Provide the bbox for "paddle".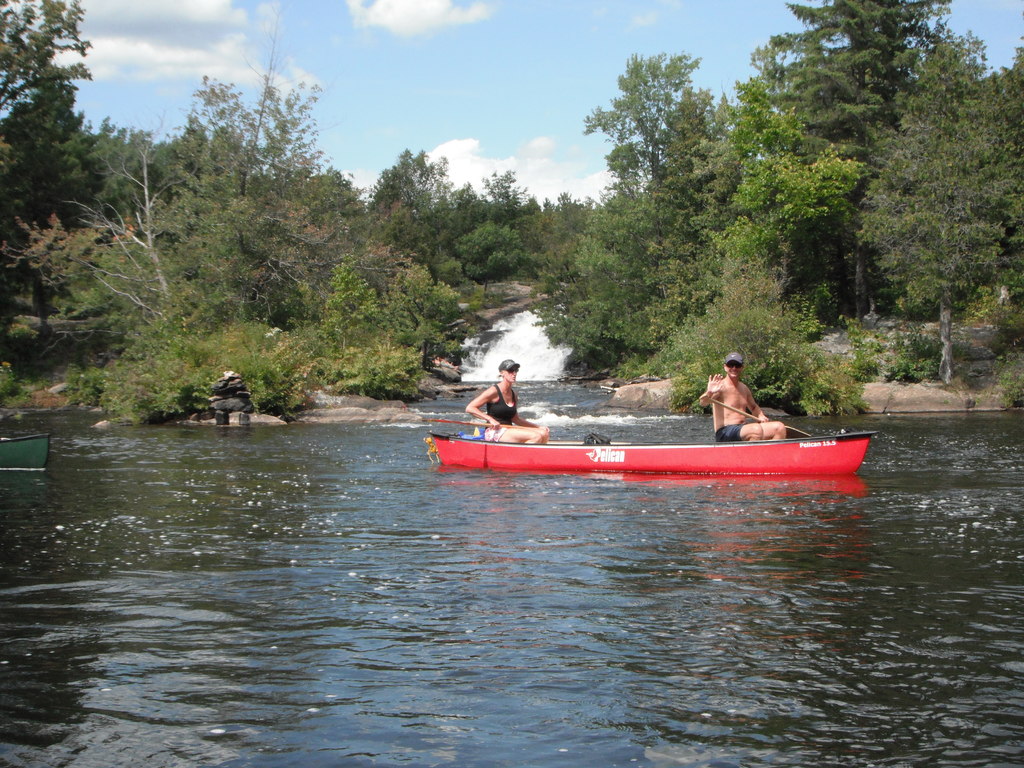
707:393:809:439.
